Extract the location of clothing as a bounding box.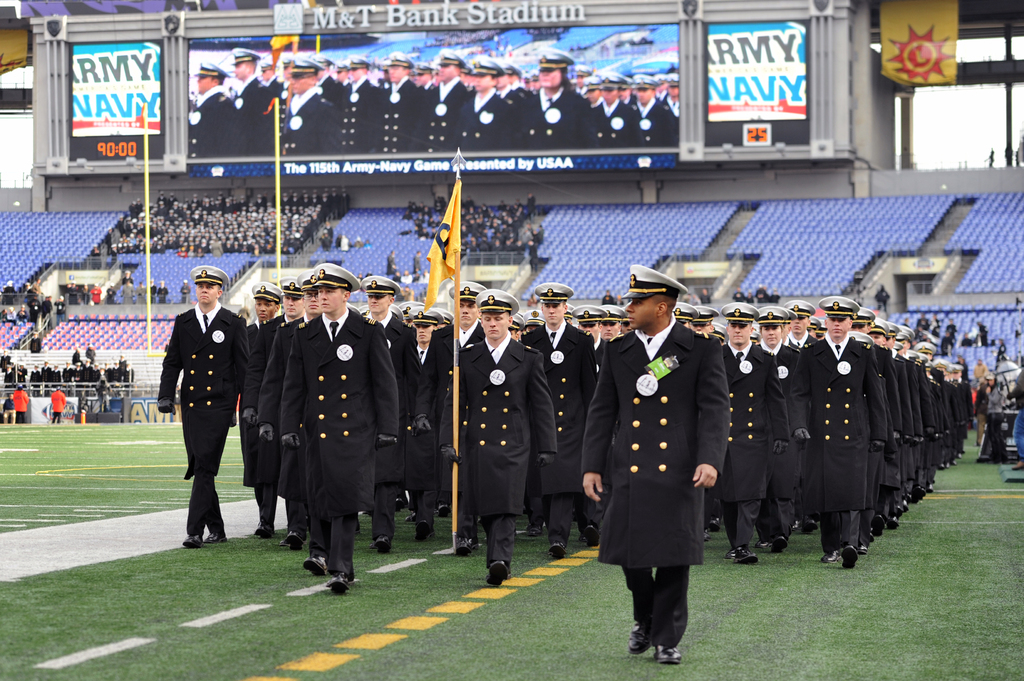
rect(323, 77, 340, 100).
